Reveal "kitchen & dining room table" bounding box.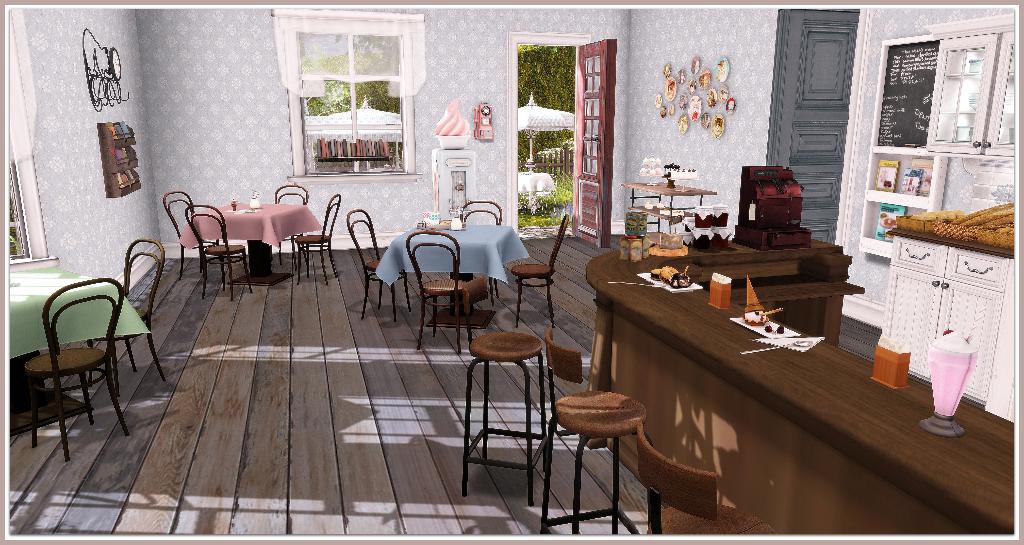
Revealed: [168,188,328,279].
